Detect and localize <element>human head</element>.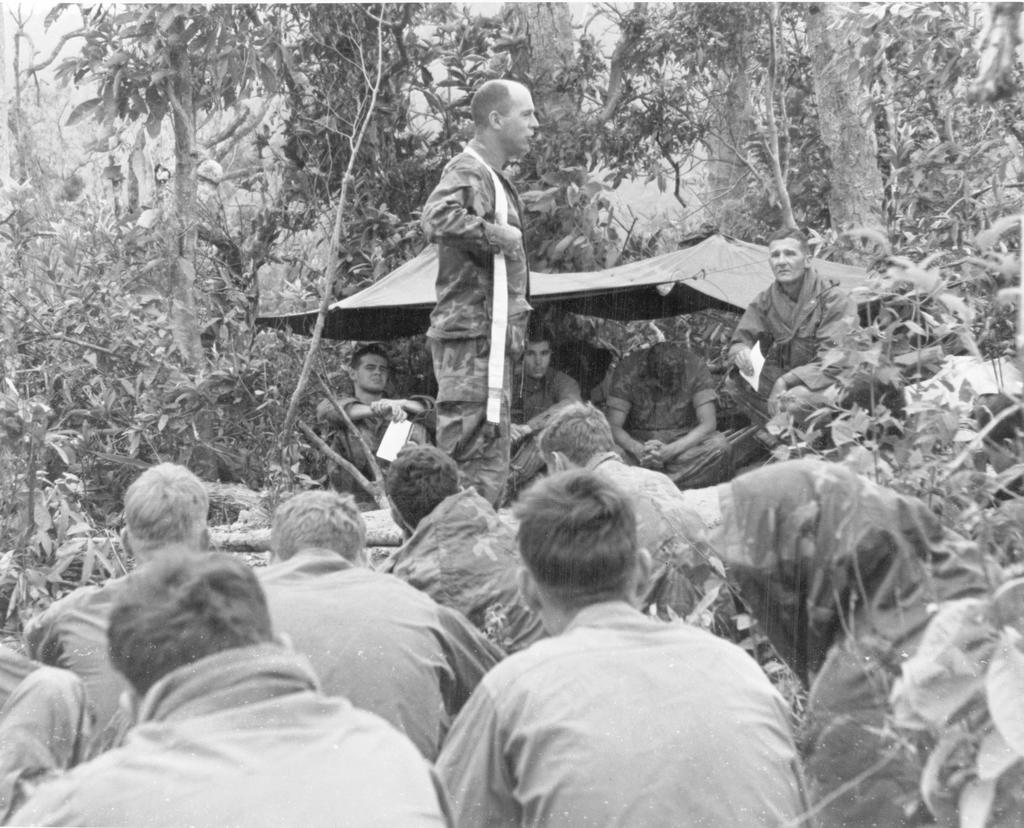
Localized at 264,489,372,567.
